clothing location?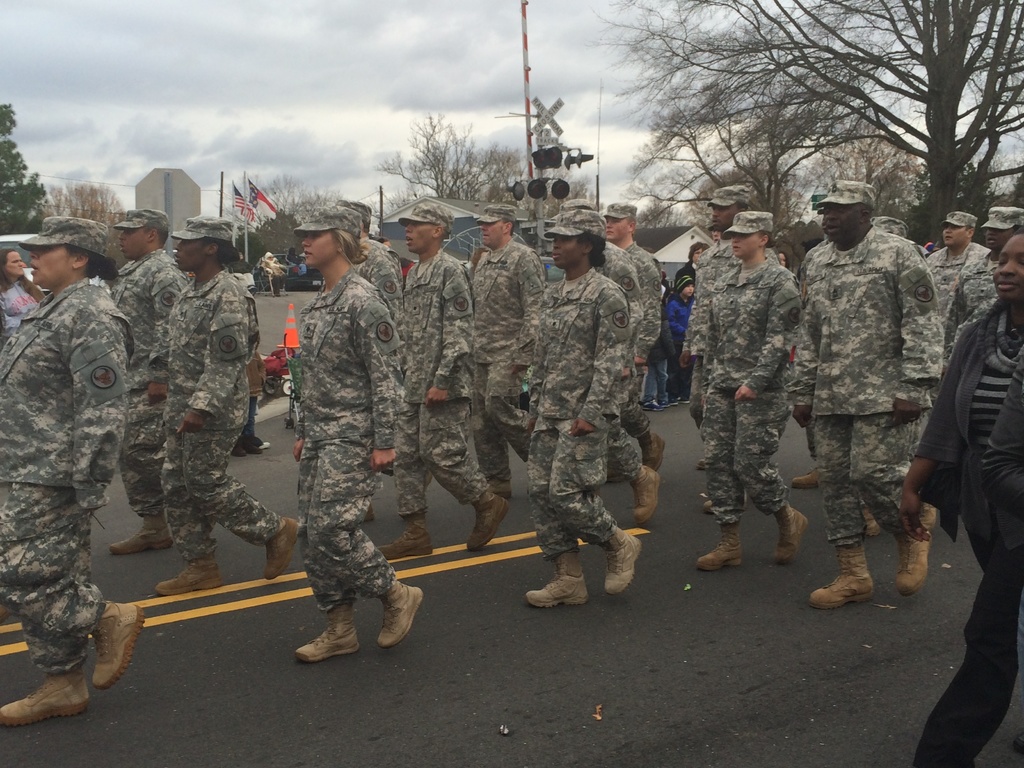
pyautogui.locateOnScreen(226, 270, 255, 438)
